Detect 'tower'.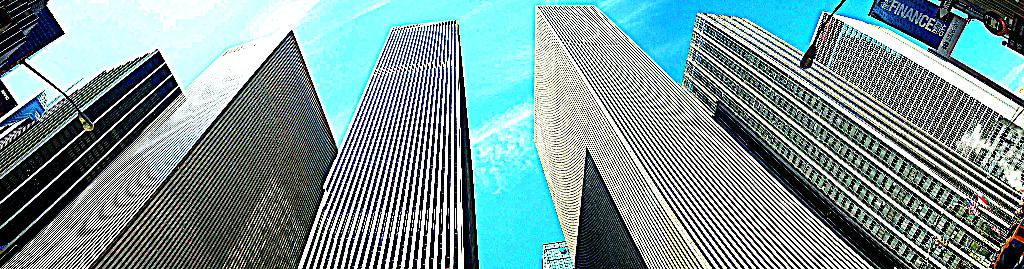
Detected at (x1=533, y1=4, x2=878, y2=268).
